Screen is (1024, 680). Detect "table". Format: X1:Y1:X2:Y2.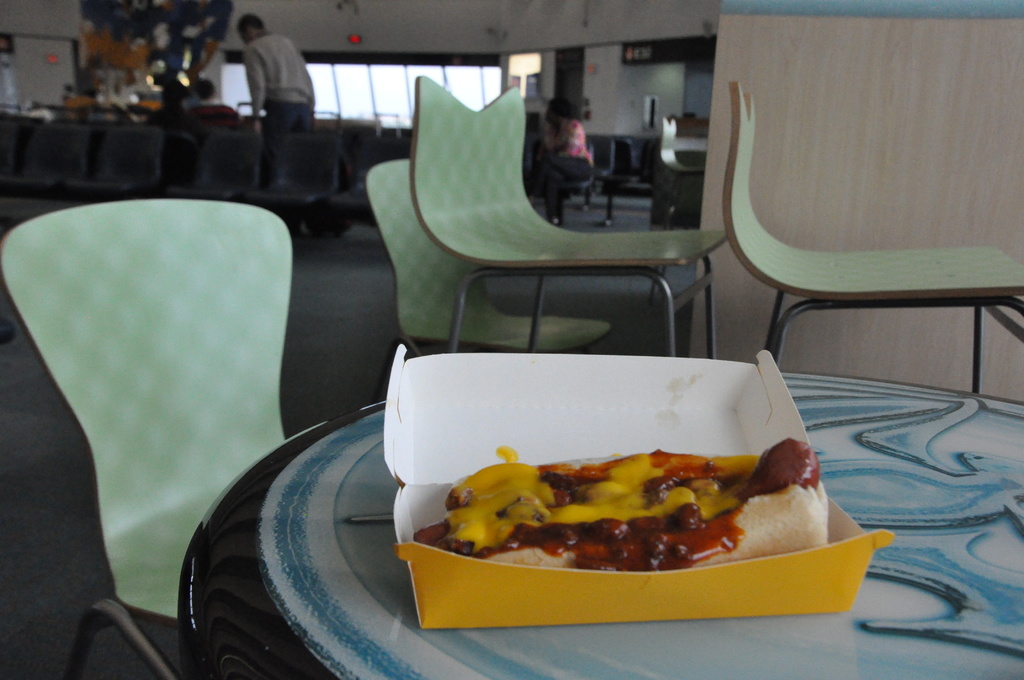
179:367:1023:679.
